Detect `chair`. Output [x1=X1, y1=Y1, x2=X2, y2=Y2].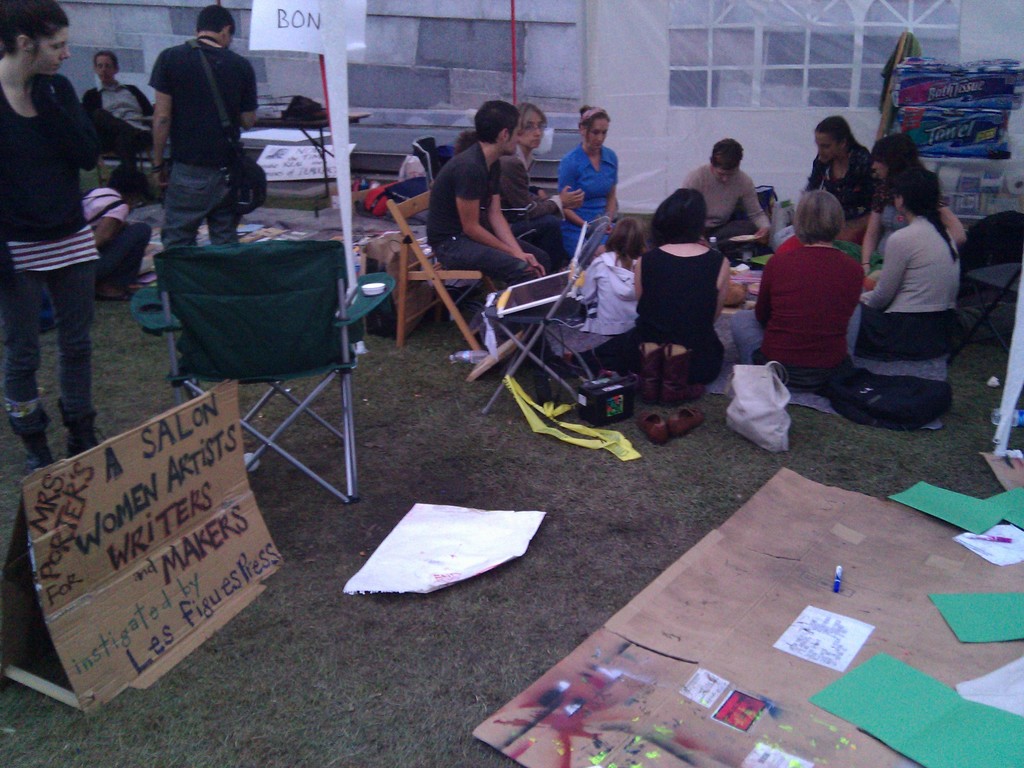
[x1=483, y1=209, x2=609, y2=414].
